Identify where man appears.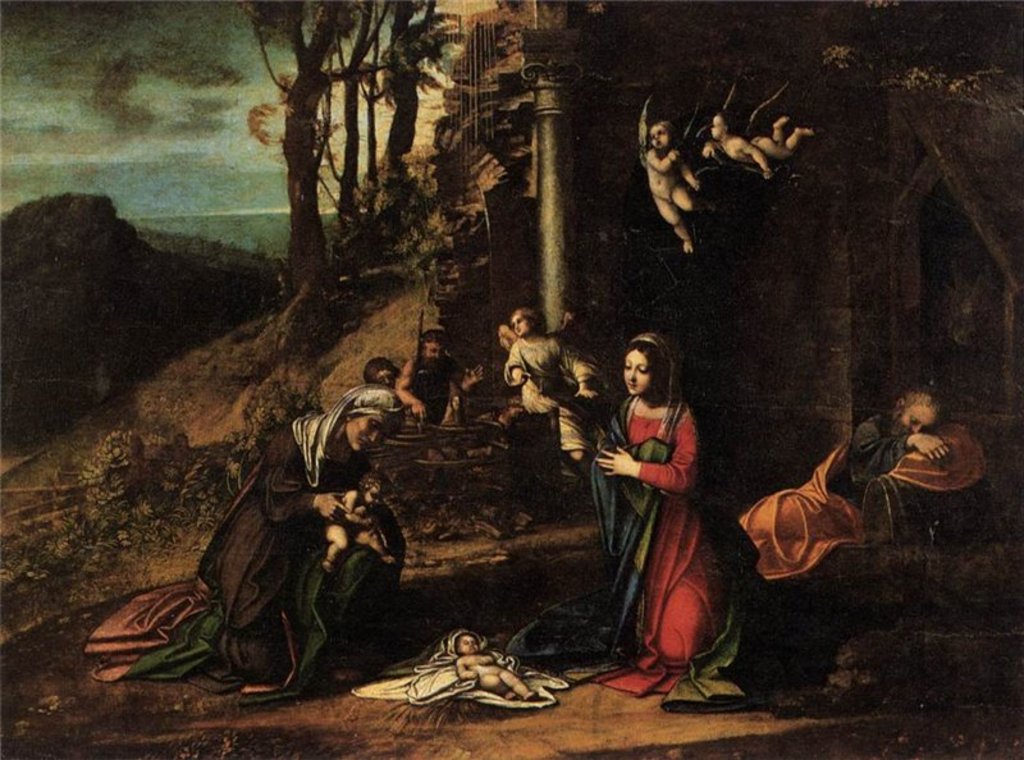
Appears at box(389, 326, 475, 430).
